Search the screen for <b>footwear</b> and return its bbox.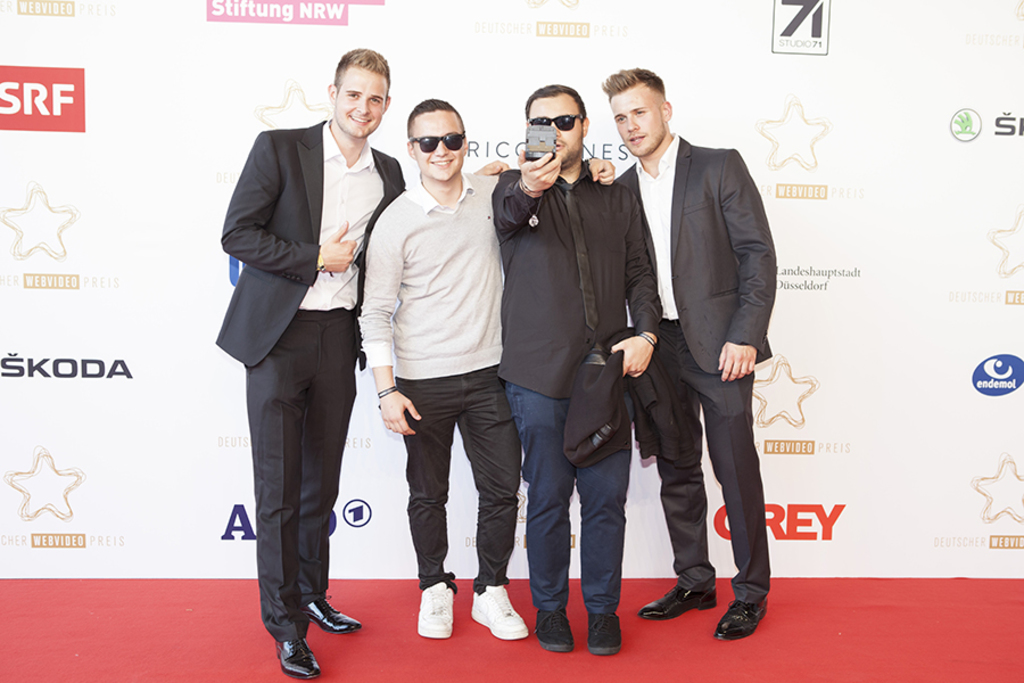
Found: {"left": 587, "top": 612, "right": 625, "bottom": 655}.
